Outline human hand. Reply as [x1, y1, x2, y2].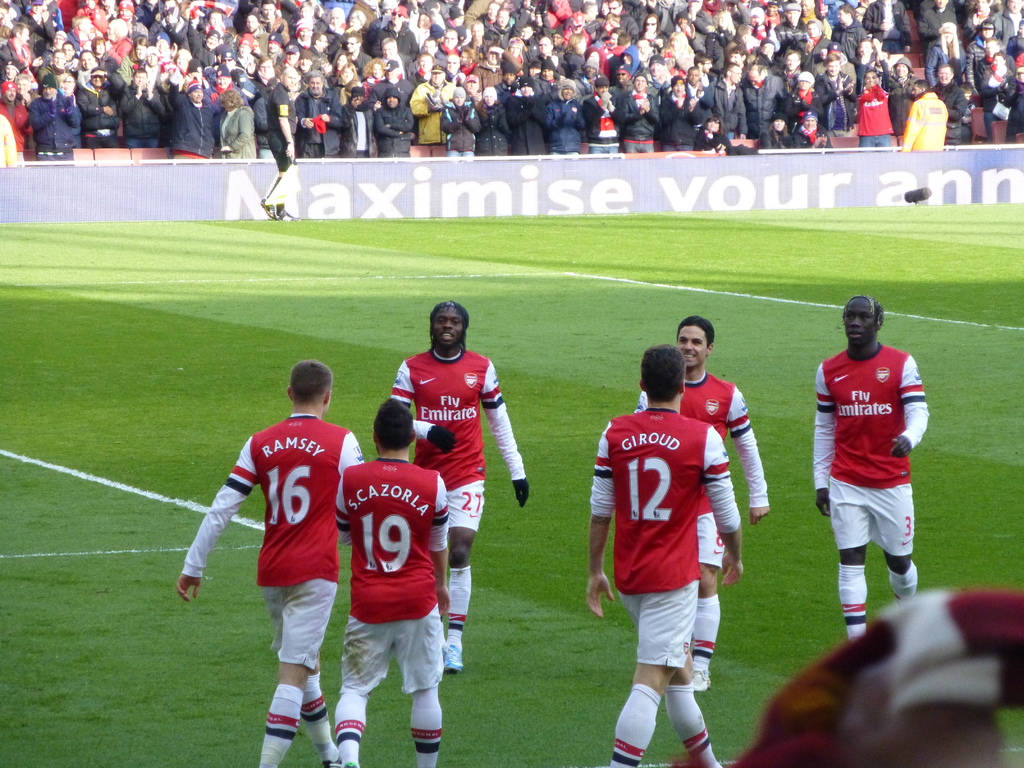
[103, 104, 114, 116].
